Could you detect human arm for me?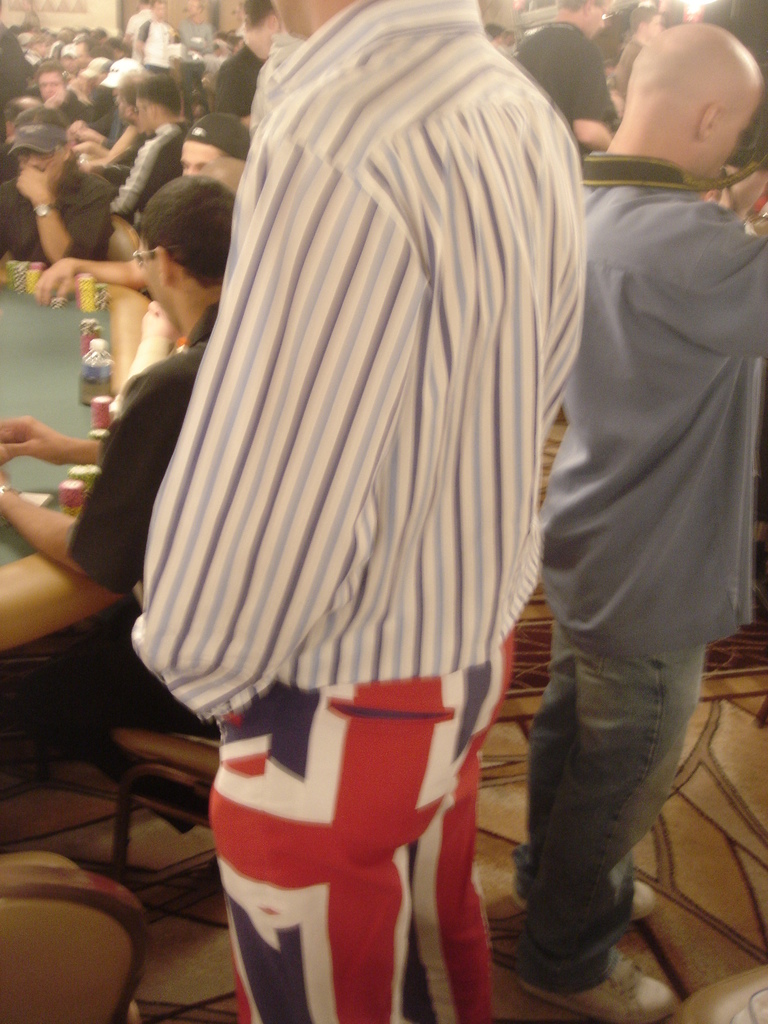
Detection result: box(7, 156, 119, 261).
